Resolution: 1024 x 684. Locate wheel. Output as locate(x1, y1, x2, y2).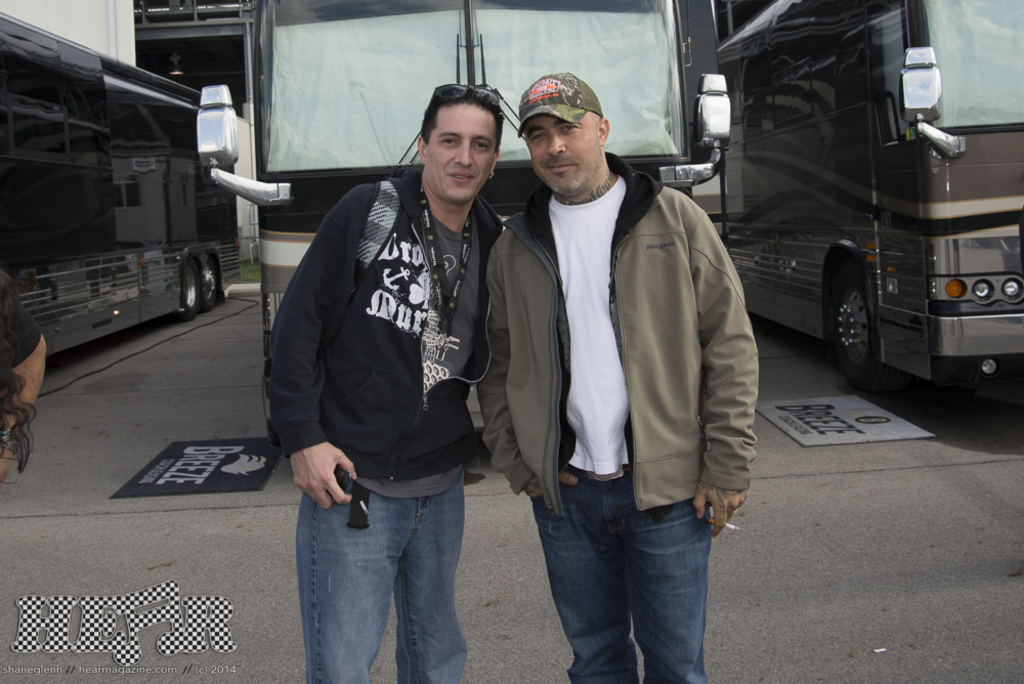
locate(834, 264, 895, 394).
